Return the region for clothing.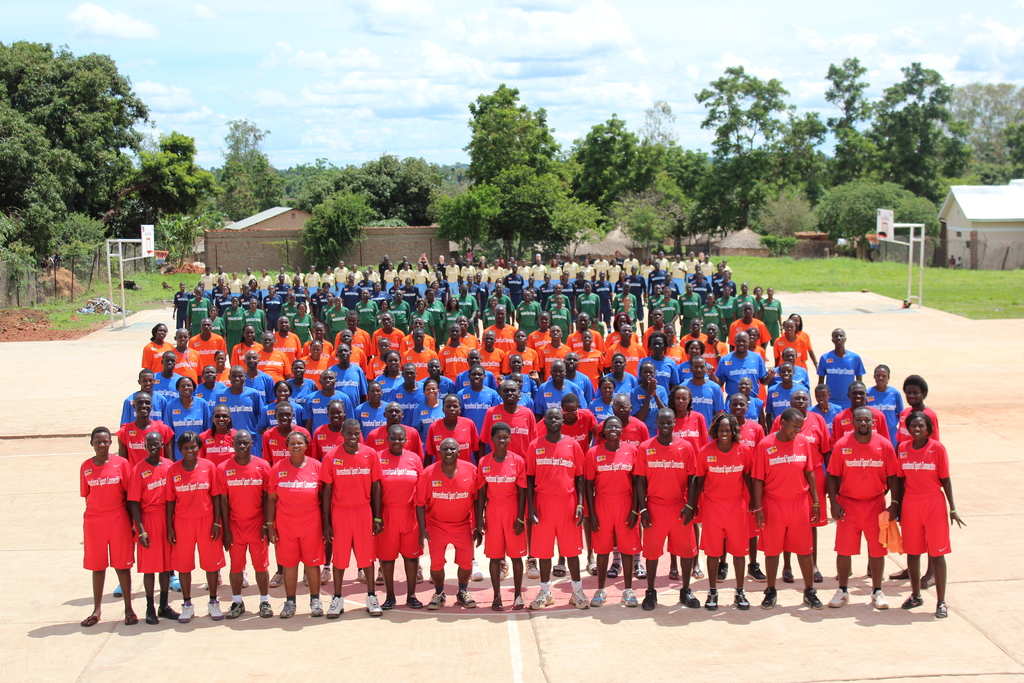
(79, 459, 136, 579).
